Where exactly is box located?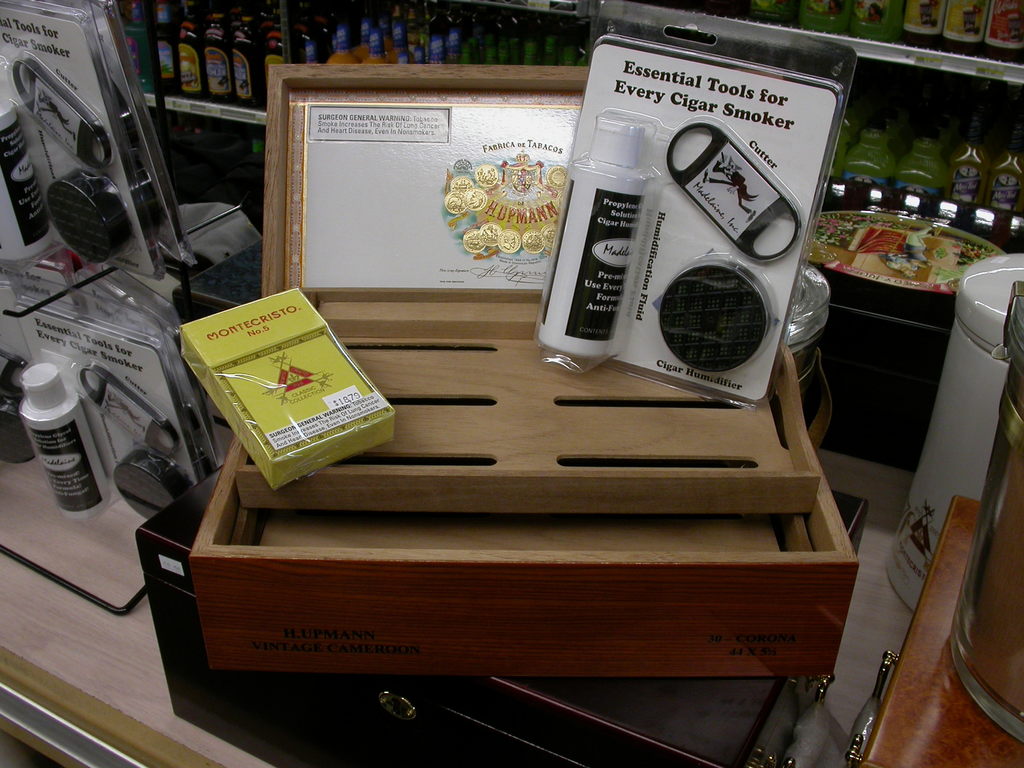
Its bounding box is {"left": 194, "top": 61, "right": 860, "bottom": 669}.
